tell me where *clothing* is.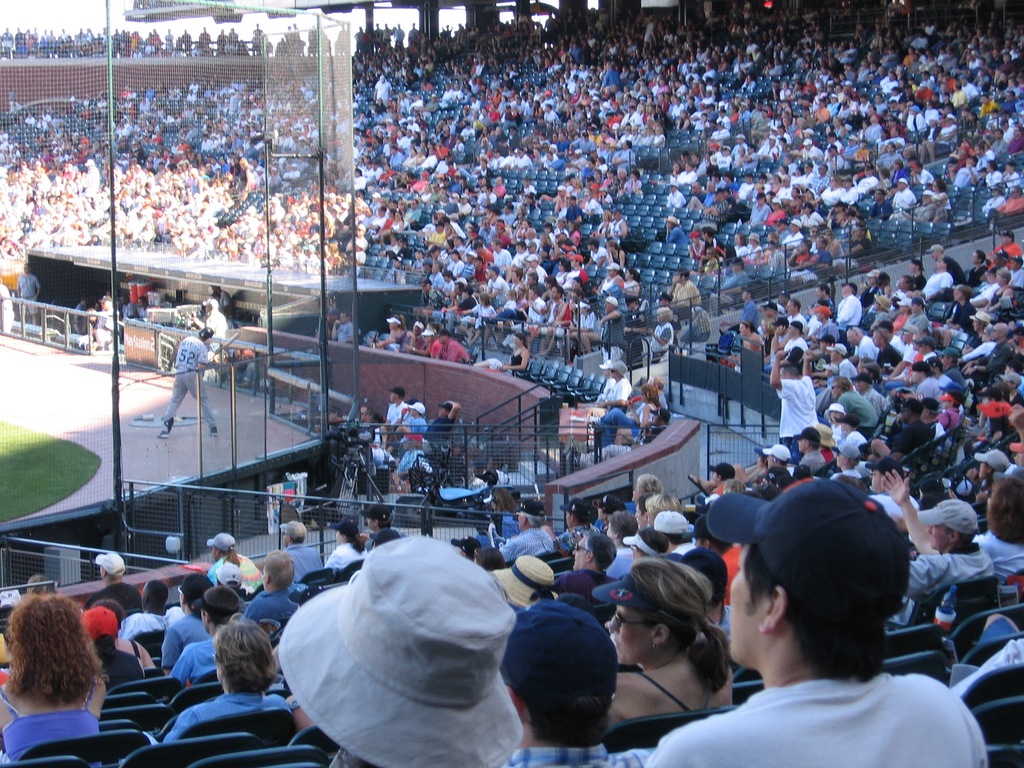
*clothing* is at left=659, top=193, right=689, bottom=211.
